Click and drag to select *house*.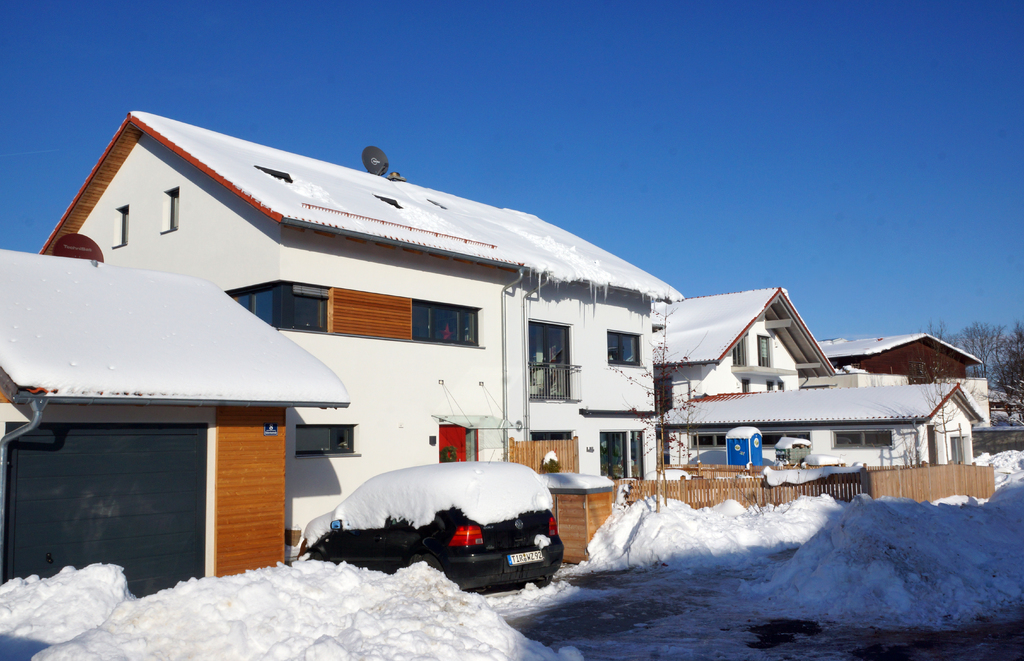
Selection: [x1=646, y1=278, x2=840, y2=471].
